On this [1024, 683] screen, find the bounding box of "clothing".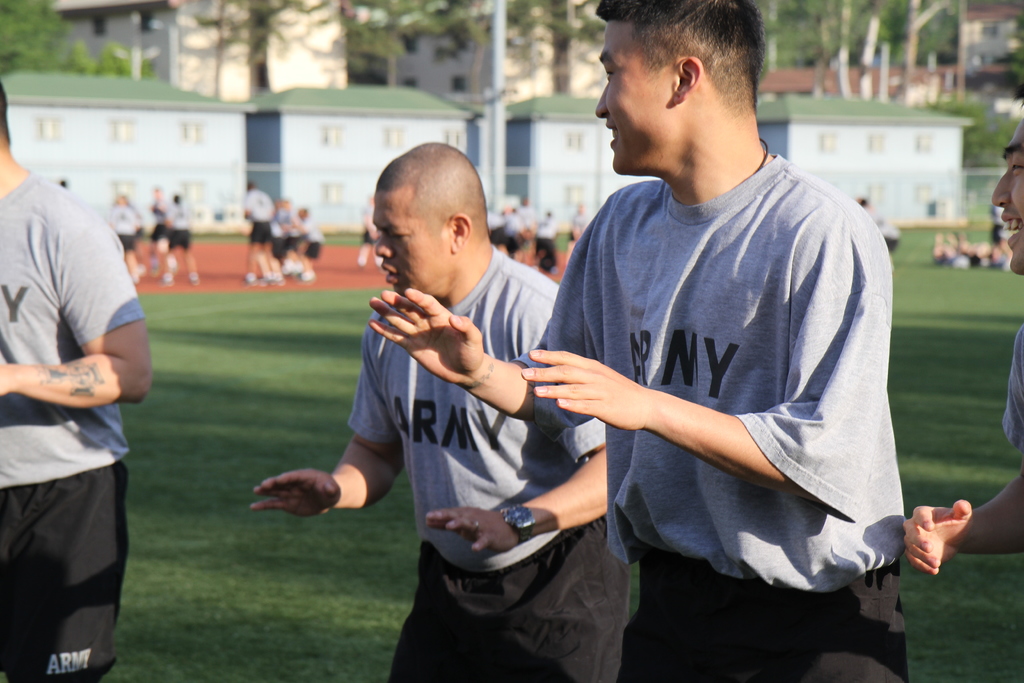
Bounding box: (0,173,144,682).
